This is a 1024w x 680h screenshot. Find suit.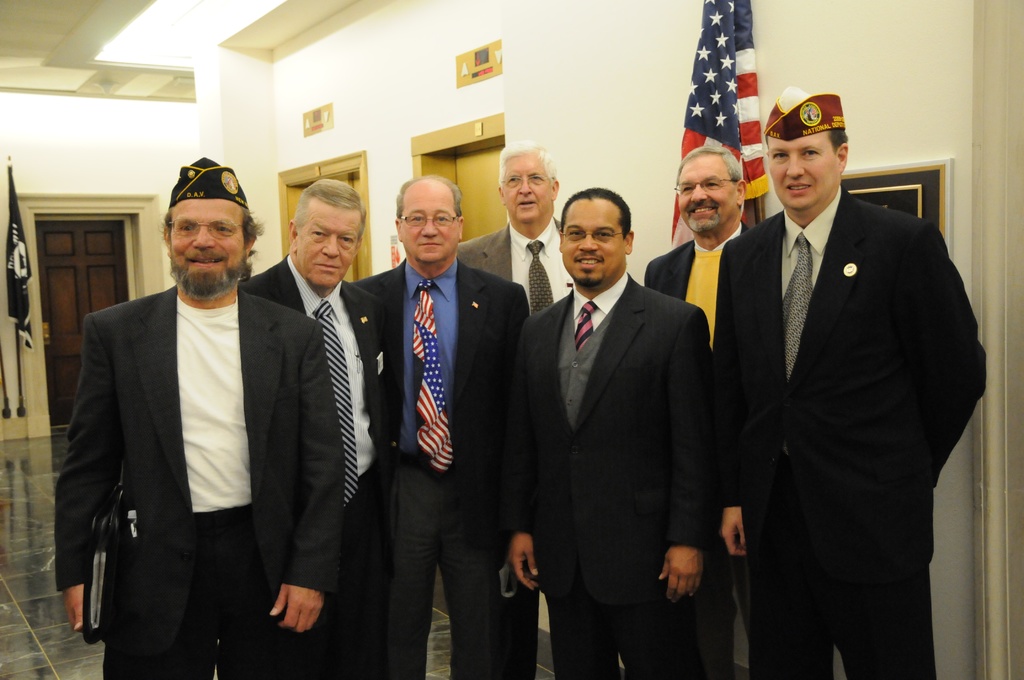
Bounding box: box=[445, 219, 575, 328].
